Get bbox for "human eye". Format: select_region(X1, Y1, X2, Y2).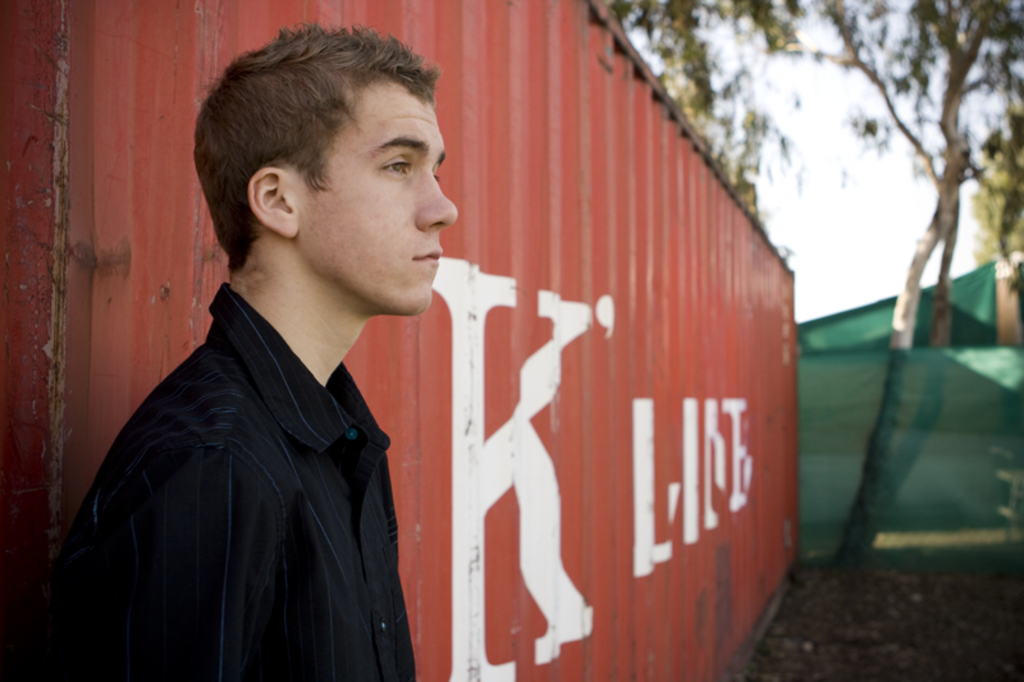
select_region(379, 147, 417, 179).
